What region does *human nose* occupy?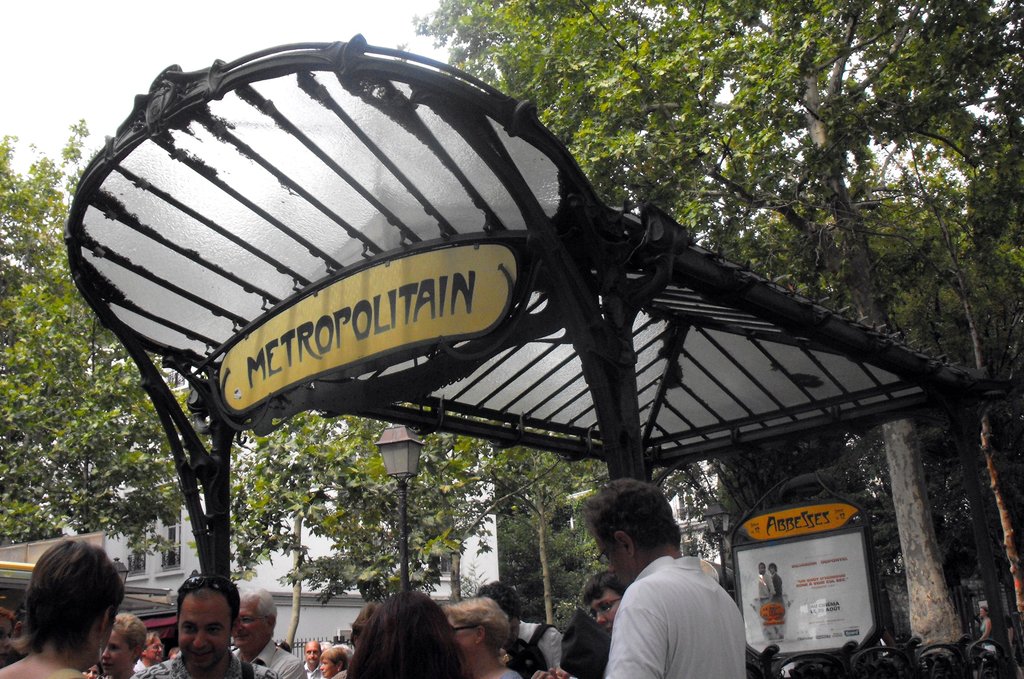
crop(101, 646, 112, 660).
